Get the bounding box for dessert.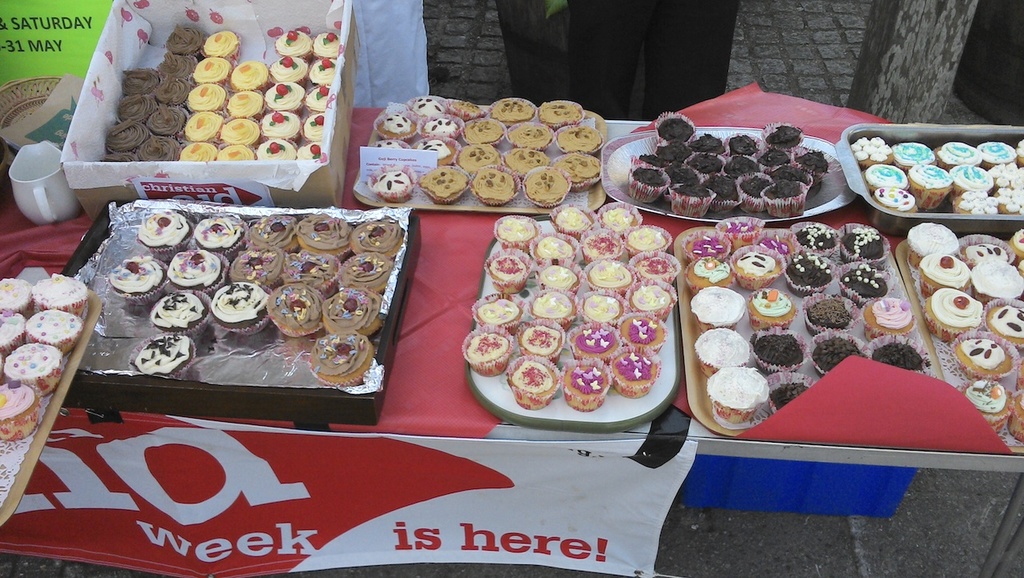
<bbox>22, 307, 77, 358</bbox>.
